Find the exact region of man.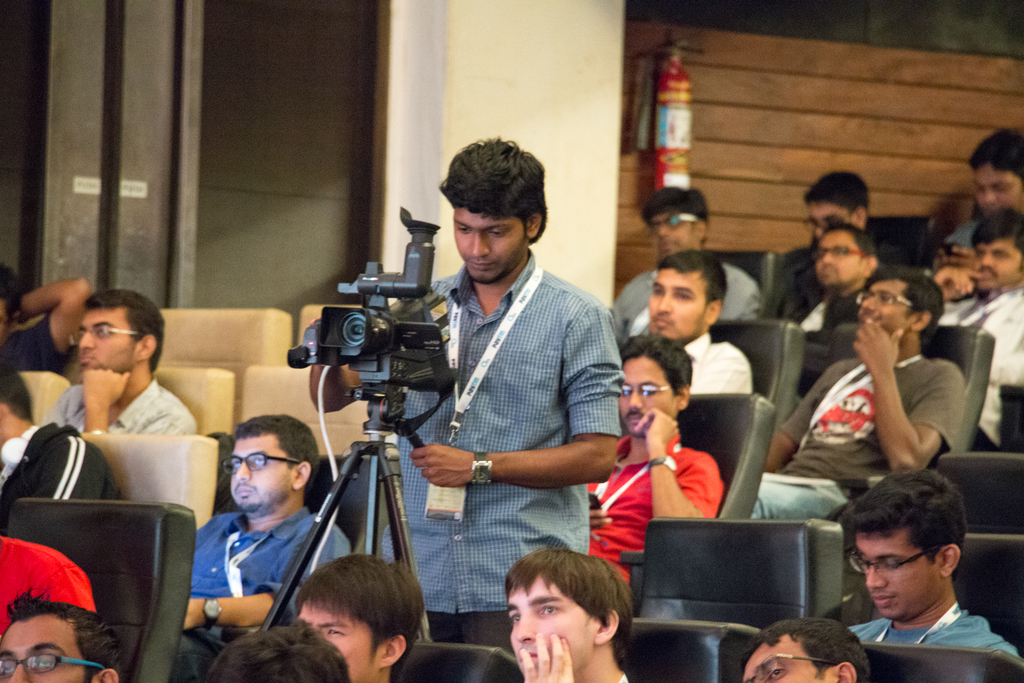
Exact region: {"left": 0, "top": 359, "right": 118, "bottom": 495}.
